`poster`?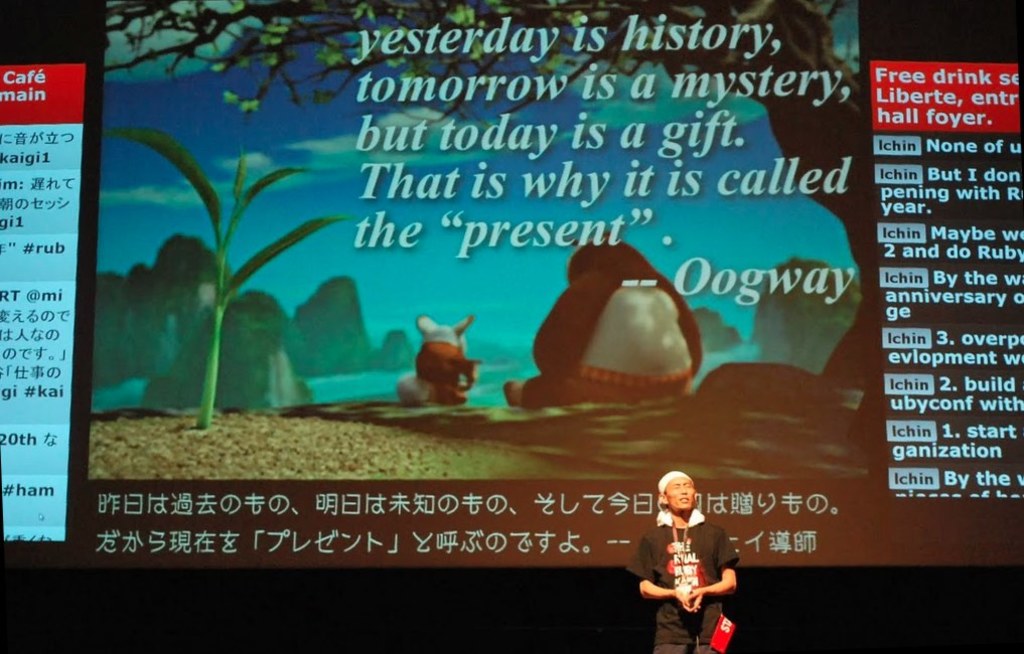
BBox(0, 62, 87, 548)
